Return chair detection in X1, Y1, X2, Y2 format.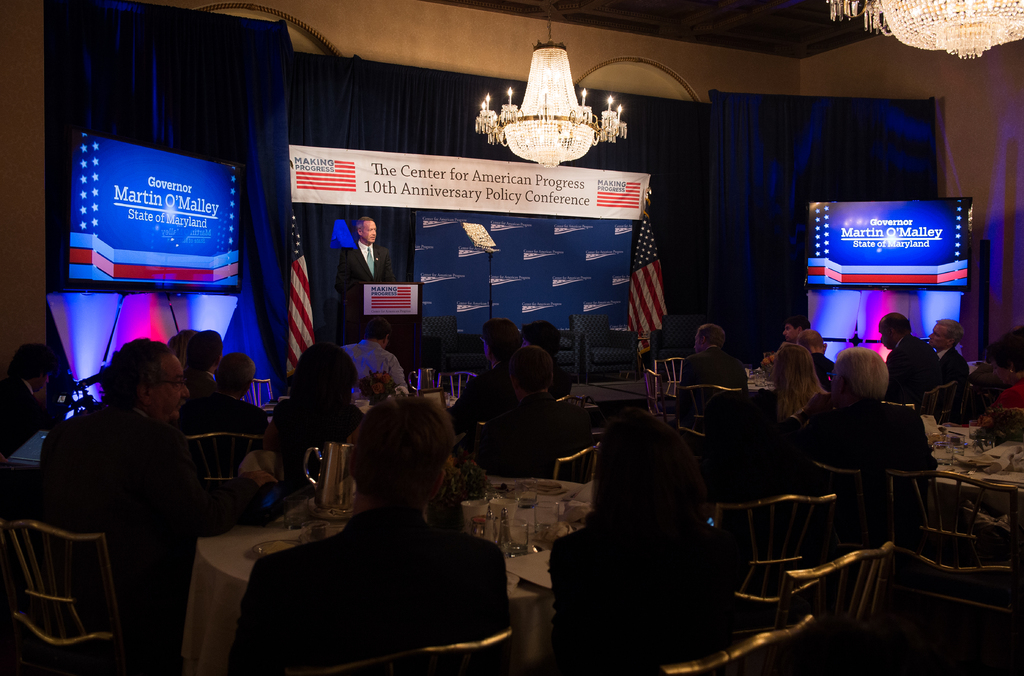
715, 497, 855, 575.
